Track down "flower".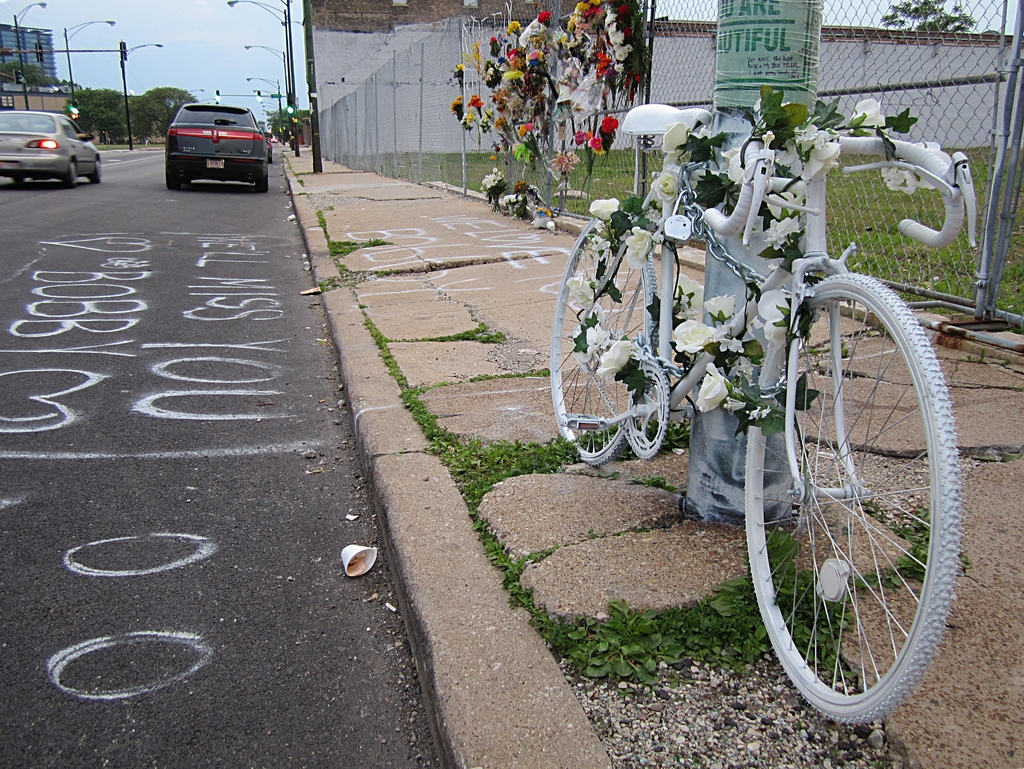
Tracked to 451:93:465:115.
